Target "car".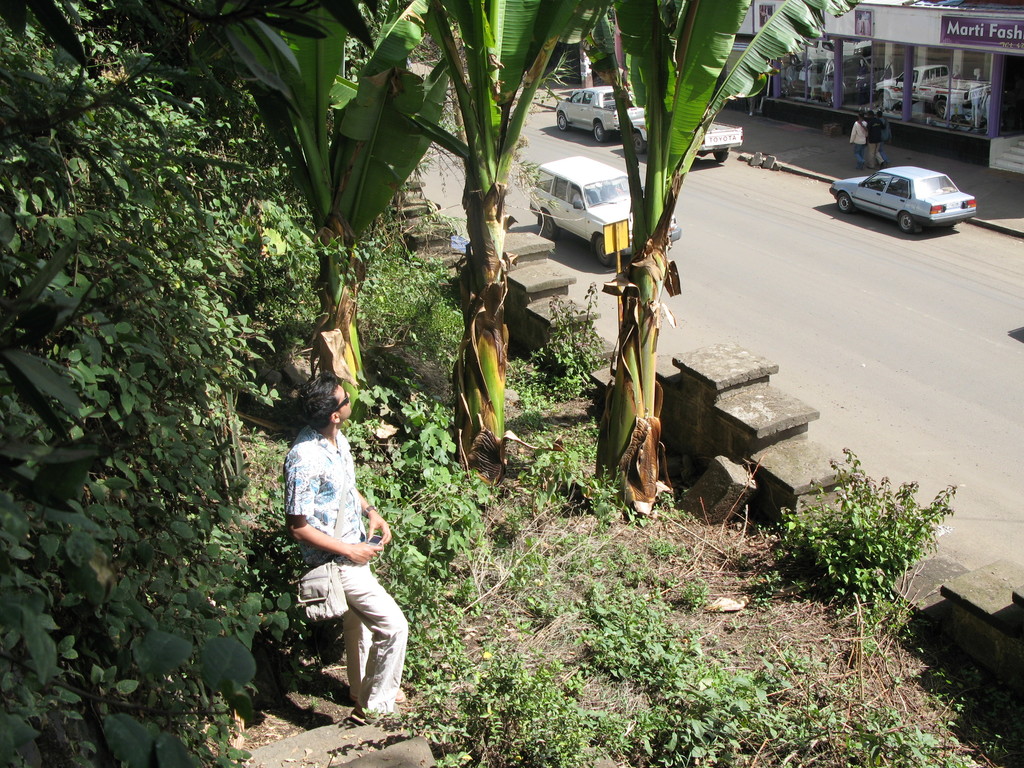
Target region: Rect(551, 84, 650, 145).
